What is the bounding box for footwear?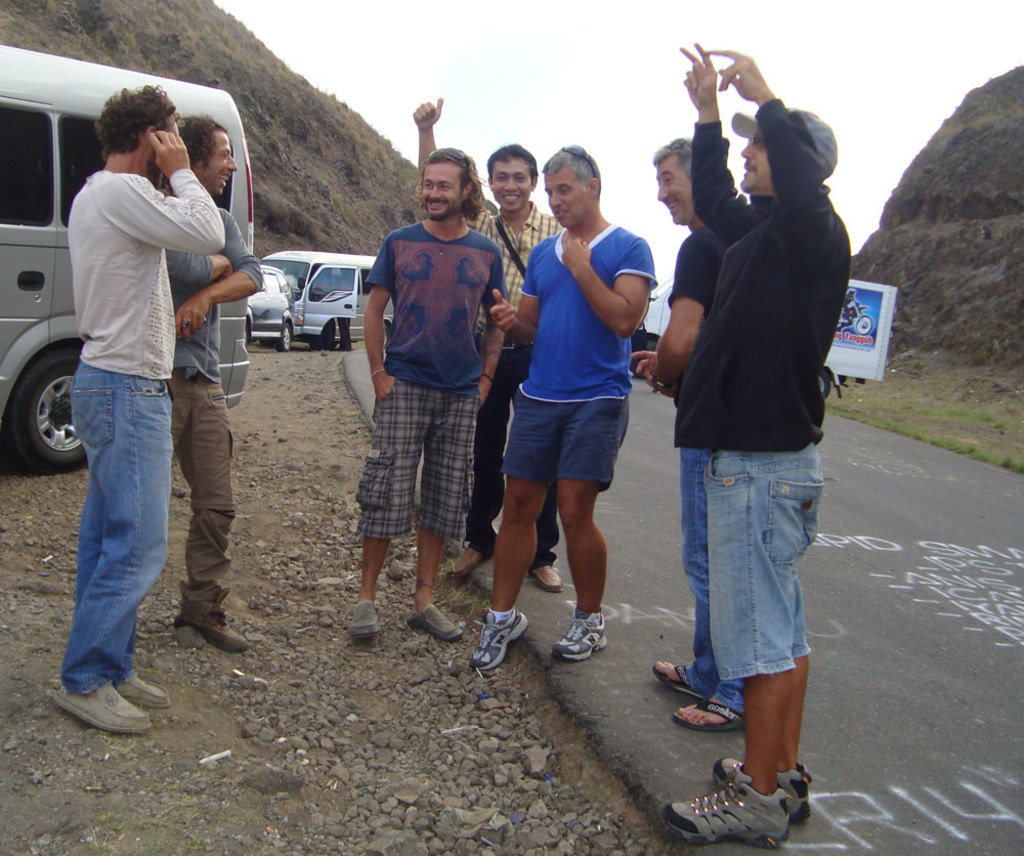
x1=347, y1=596, x2=386, y2=645.
